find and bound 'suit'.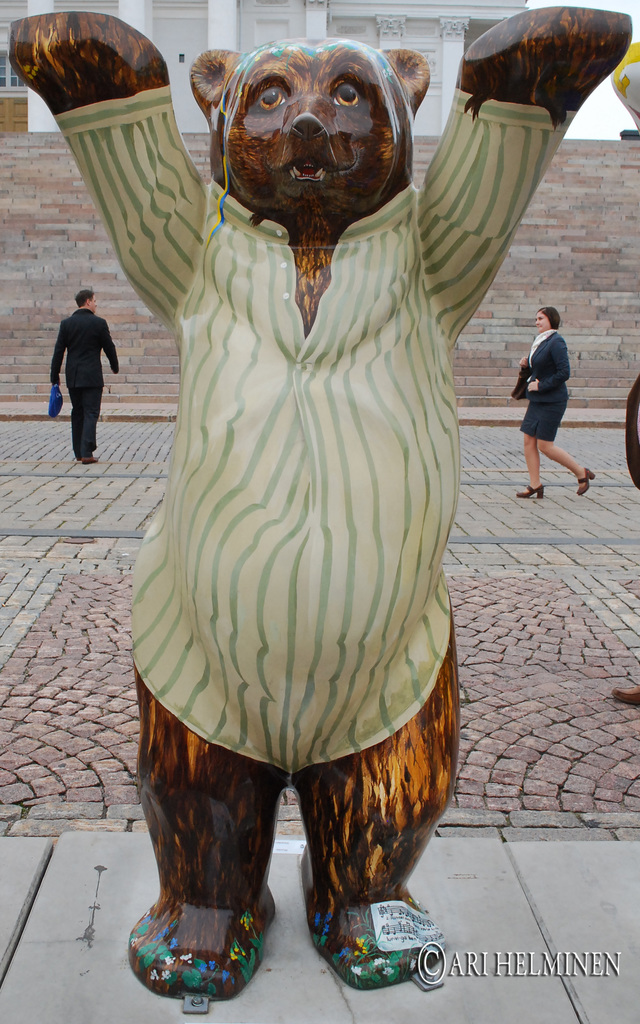
Bound: {"left": 519, "top": 331, "right": 570, "bottom": 440}.
